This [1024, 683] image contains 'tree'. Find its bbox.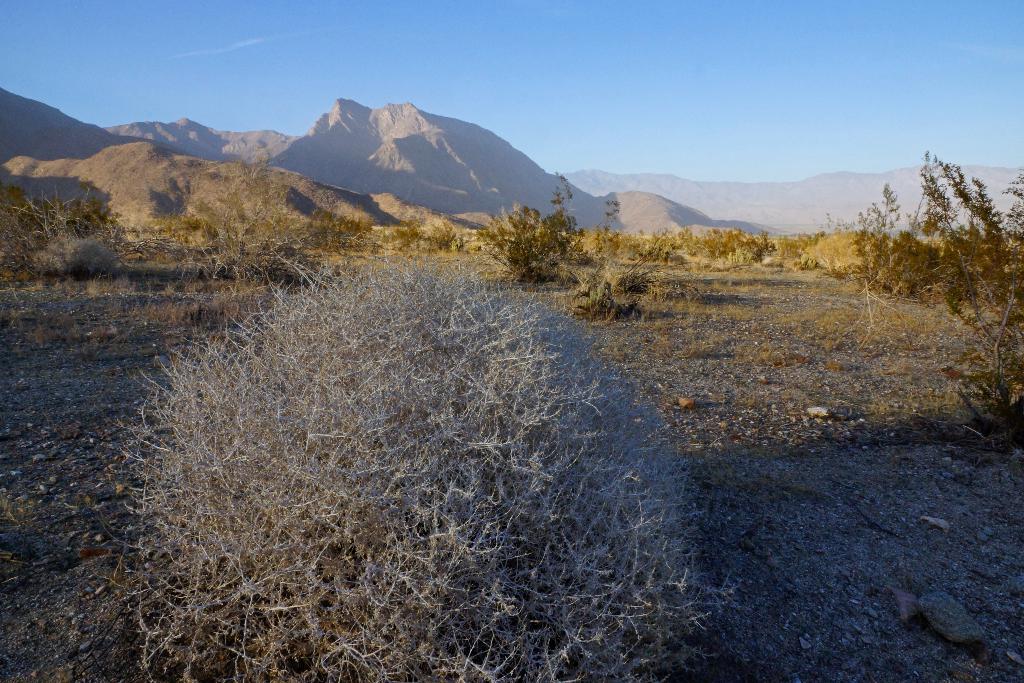
locate(864, 138, 1014, 421).
